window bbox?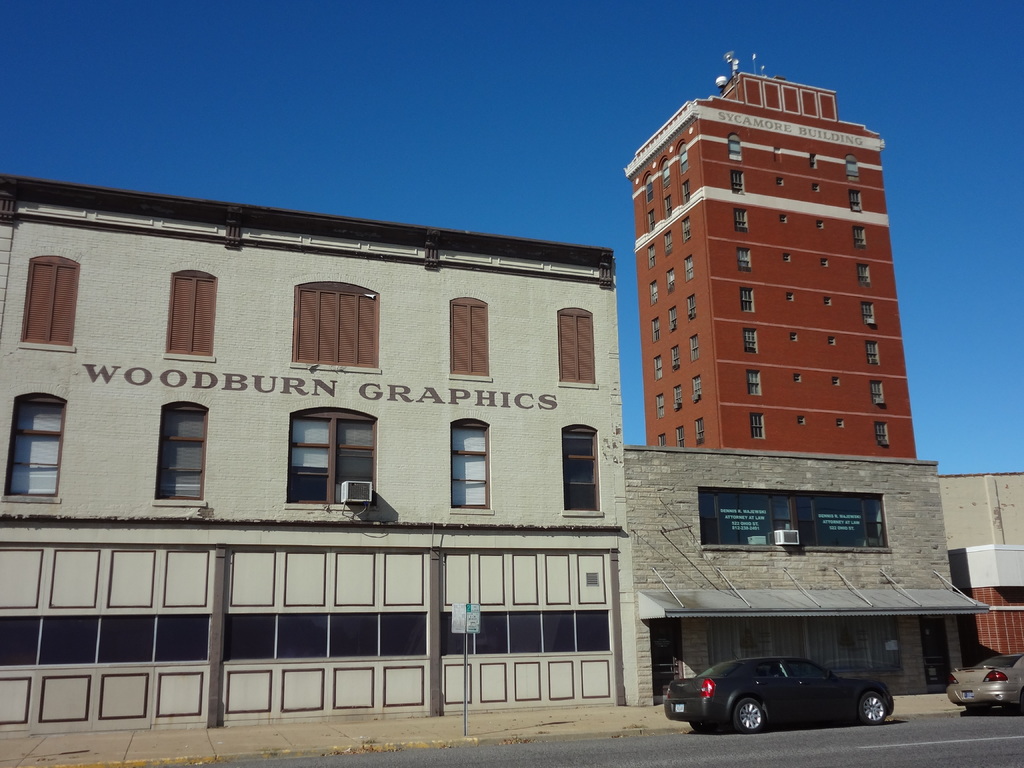
select_region(652, 316, 660, 344)
